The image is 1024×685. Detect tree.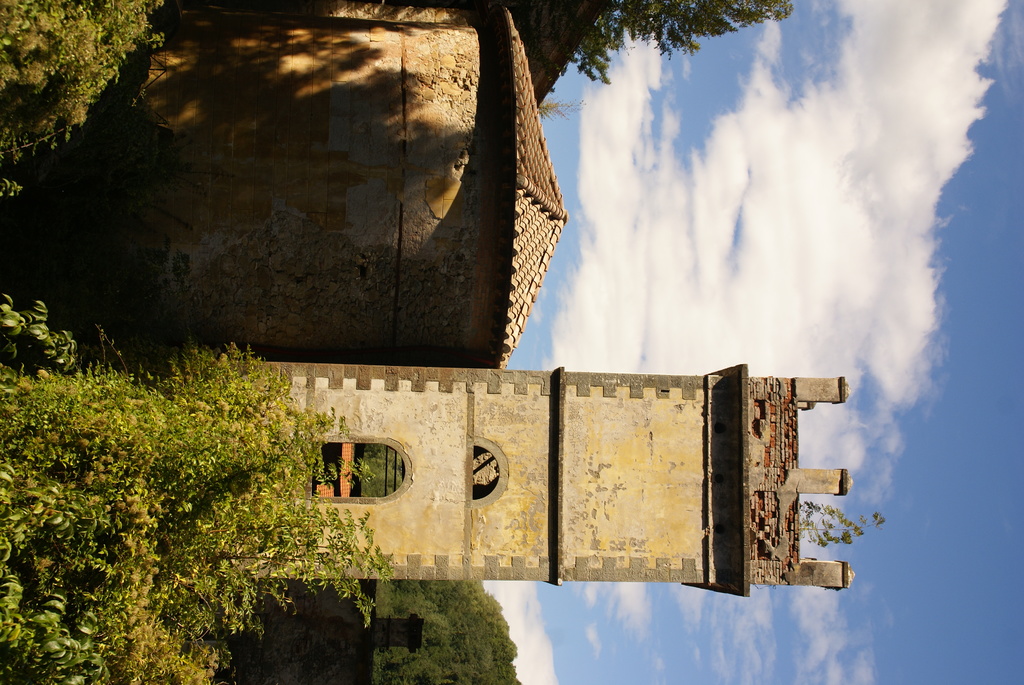
Detection: bbox(0, 293, 397, 684).
